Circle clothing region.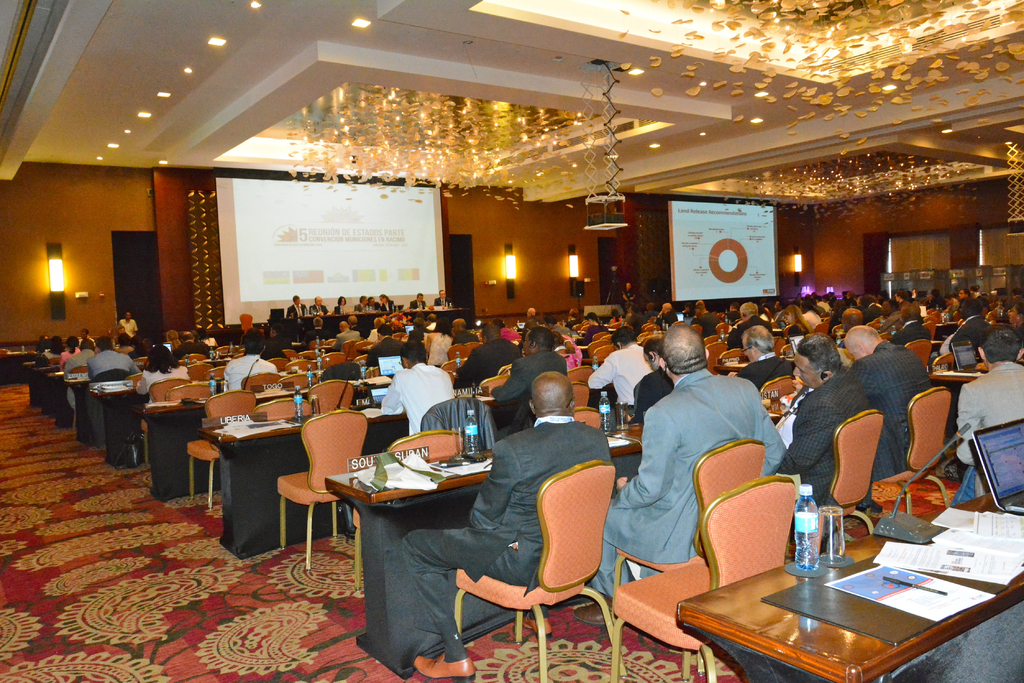
Region: {"left": 366, "top": 301, "right": 379, "bottom": 311}.
